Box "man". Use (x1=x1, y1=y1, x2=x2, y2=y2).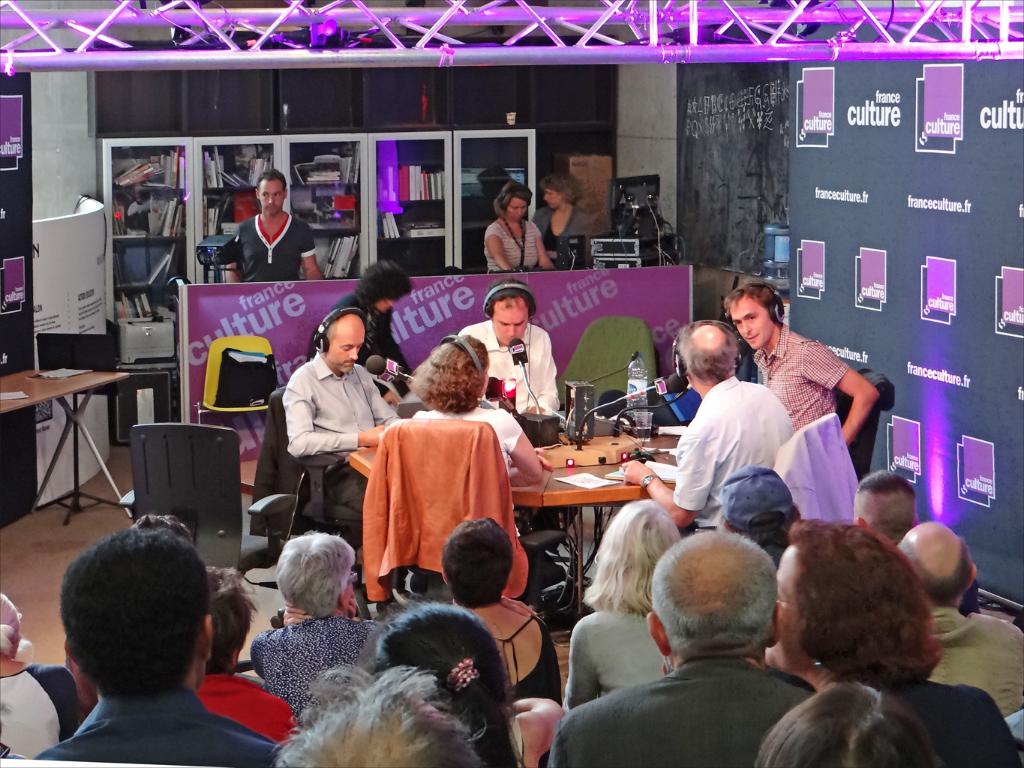
(x1=454, y1=297, x2=559, y2=417).
